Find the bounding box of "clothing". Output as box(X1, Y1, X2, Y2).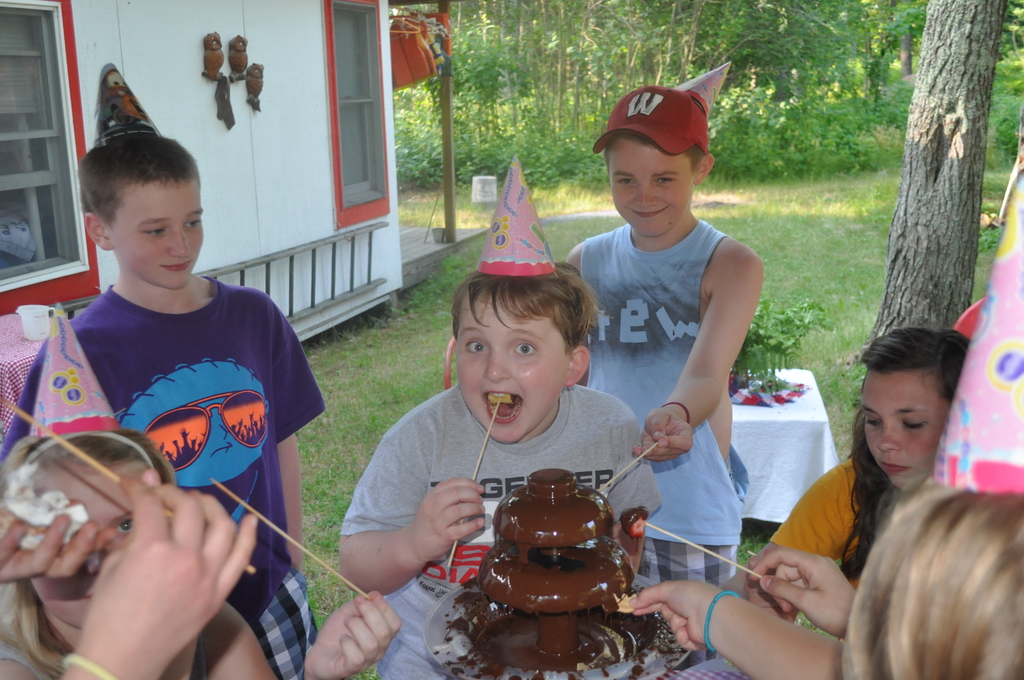
box(0, 284, 318, 679).
